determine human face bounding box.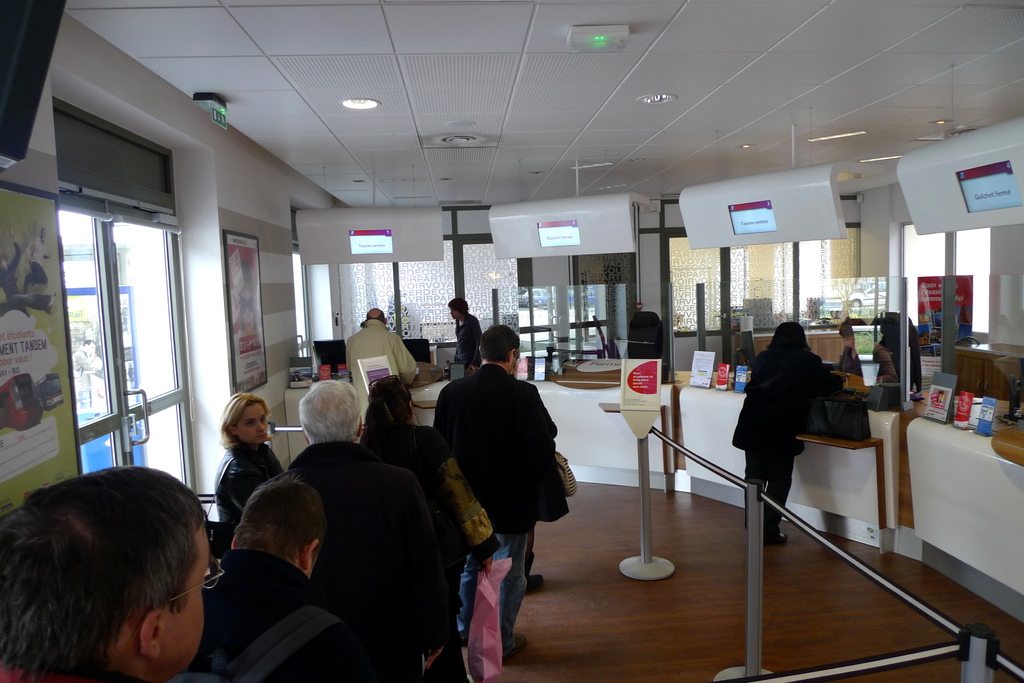
Determined: 173 535 210 670.
